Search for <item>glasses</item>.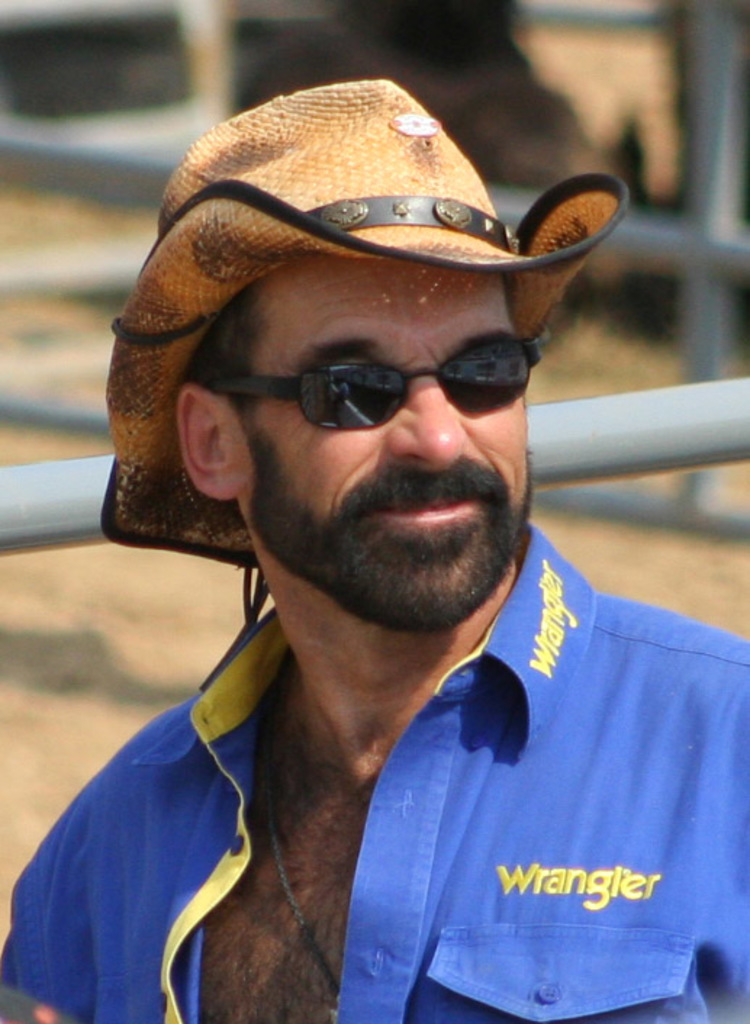
Found at bbox(199, 334, 545, 434).
